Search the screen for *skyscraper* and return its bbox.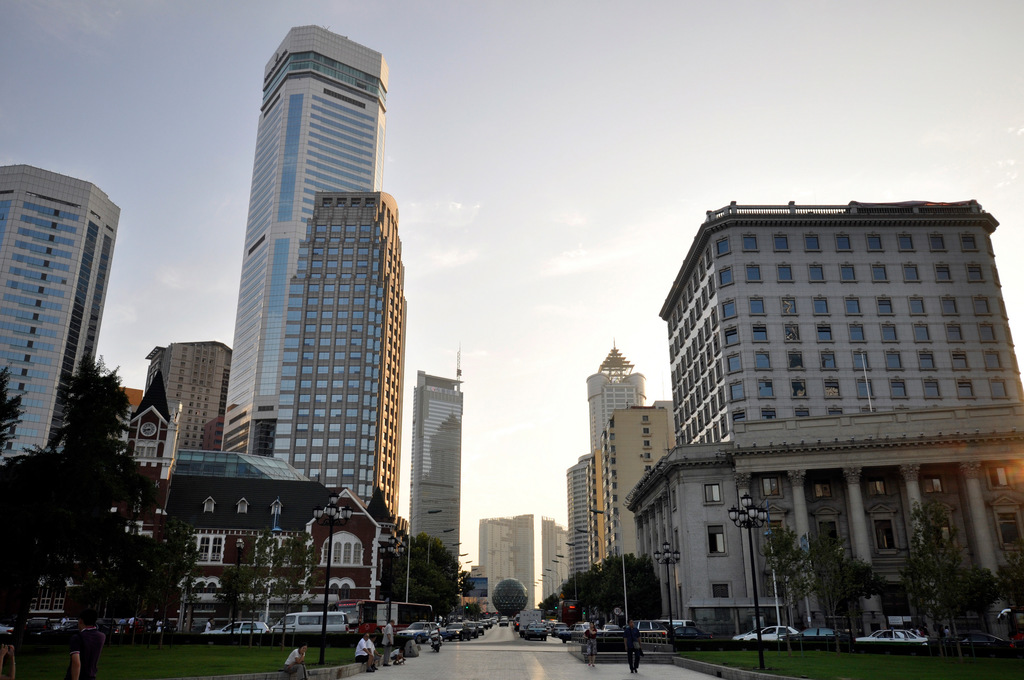
Found: region(479, 511, 541, 614).
